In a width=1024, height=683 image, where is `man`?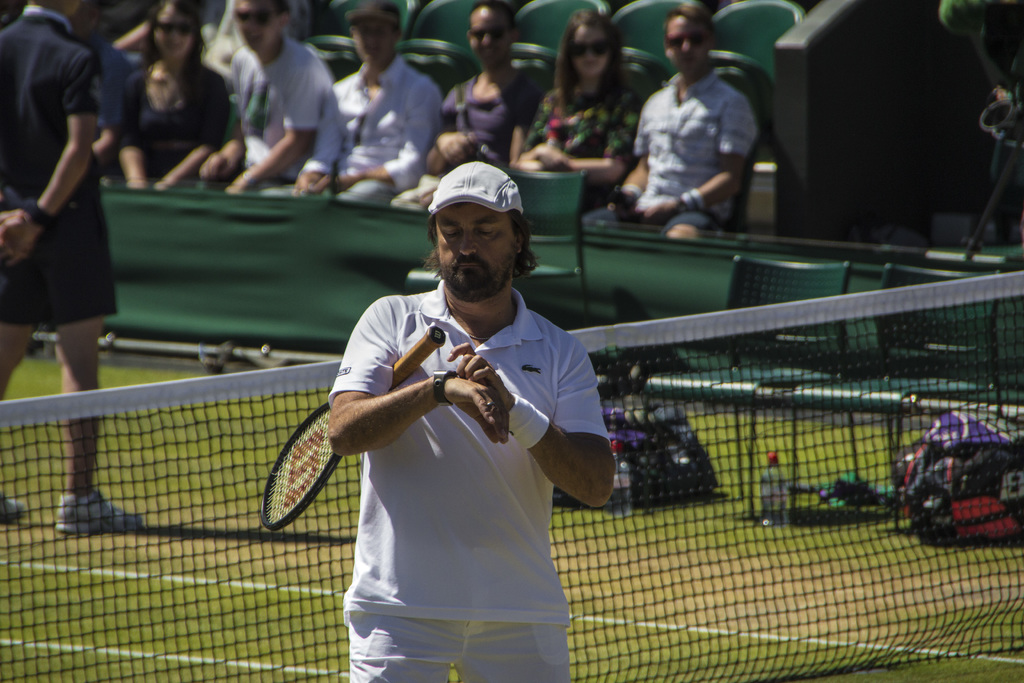
[left=298, top=0, right=444, bottom=206].
